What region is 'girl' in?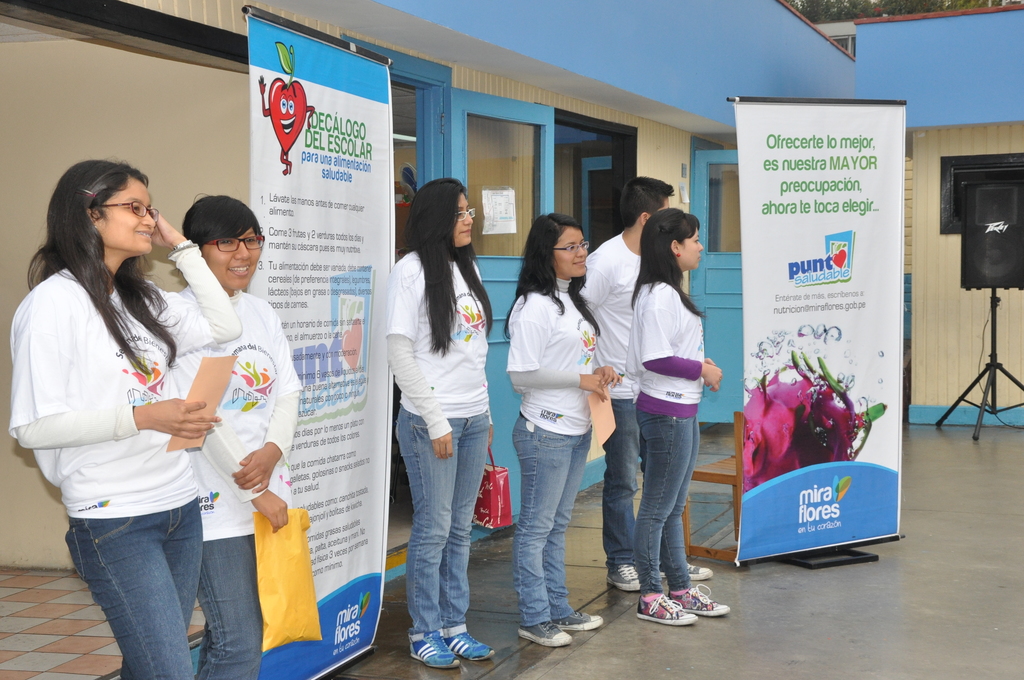
locate(6, 159, 240, 678).
